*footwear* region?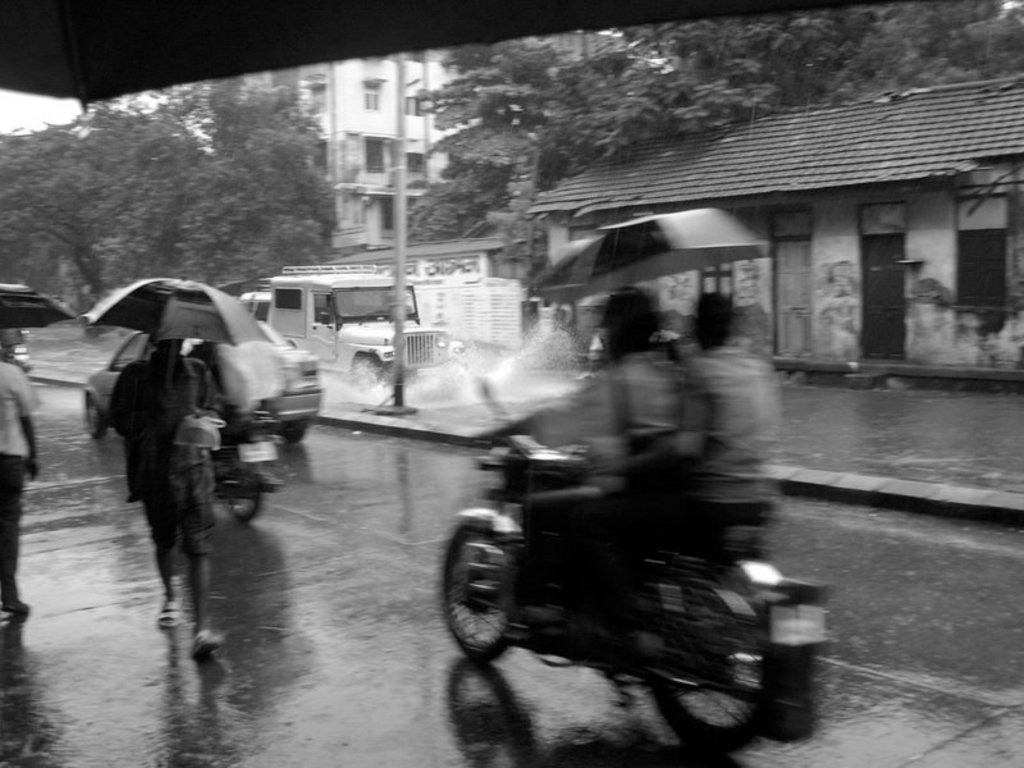
bbox=(187, 631, 224, 655)
